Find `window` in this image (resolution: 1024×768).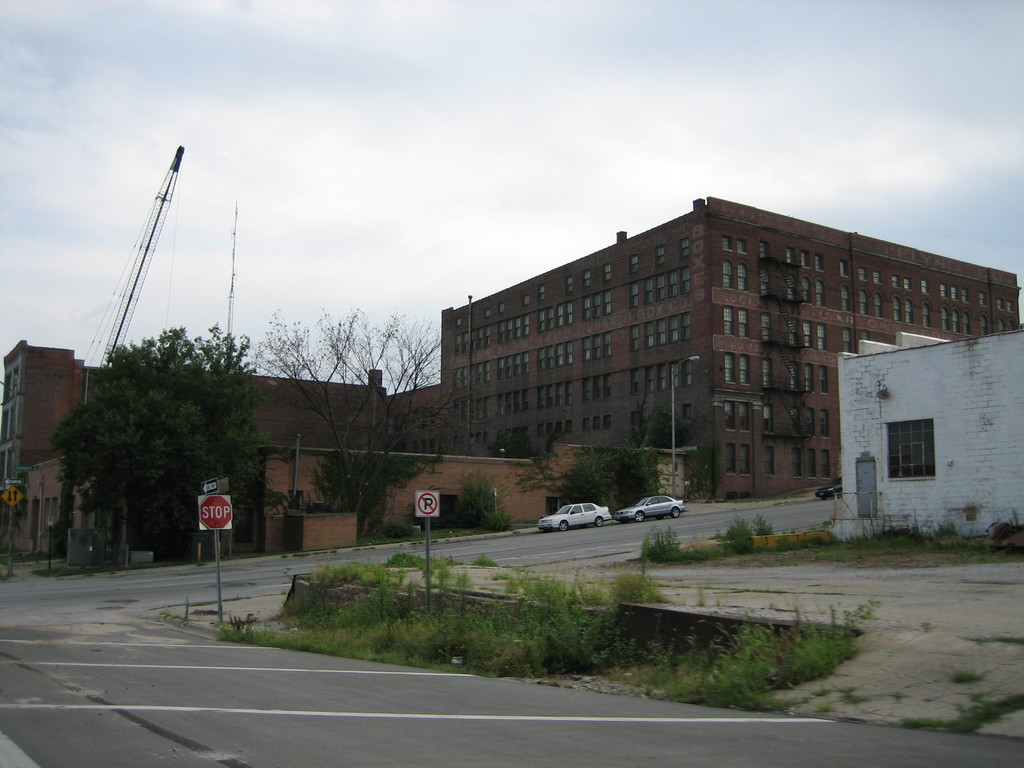
(left=753, top=241, right=765, bottom=259).
